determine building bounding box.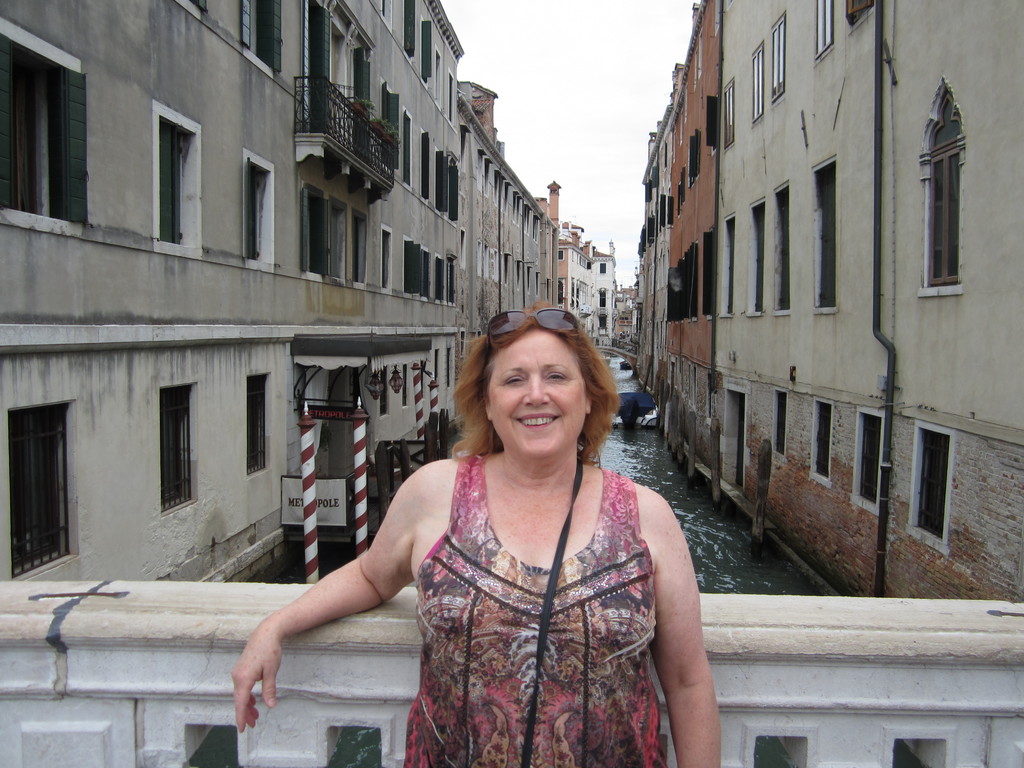
Determined: Rect(534, 179, 616, 346).
